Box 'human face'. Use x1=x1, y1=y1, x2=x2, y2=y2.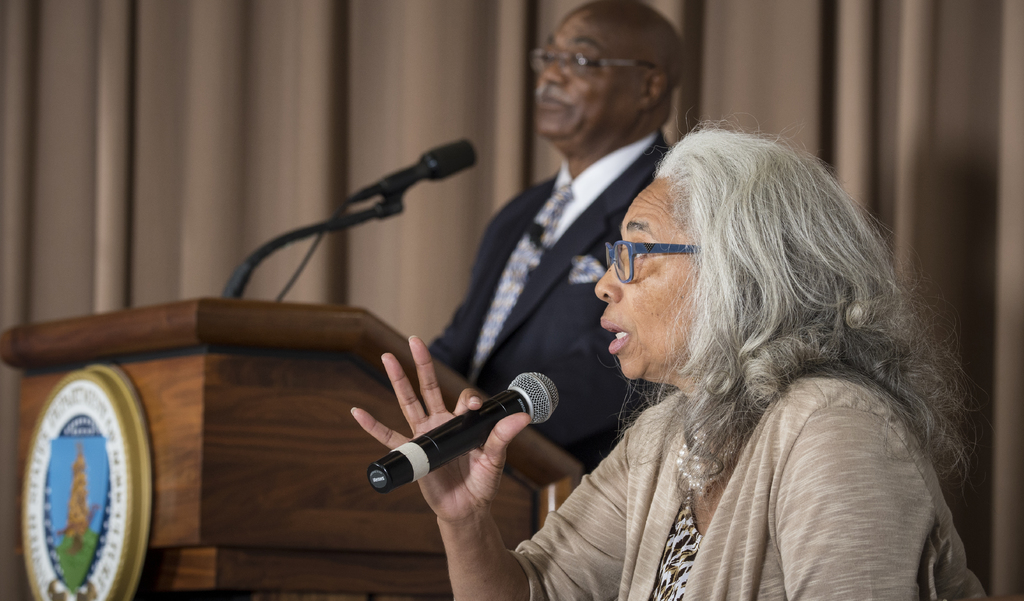
x1=531, y1=13, x2=613, y2=138.
